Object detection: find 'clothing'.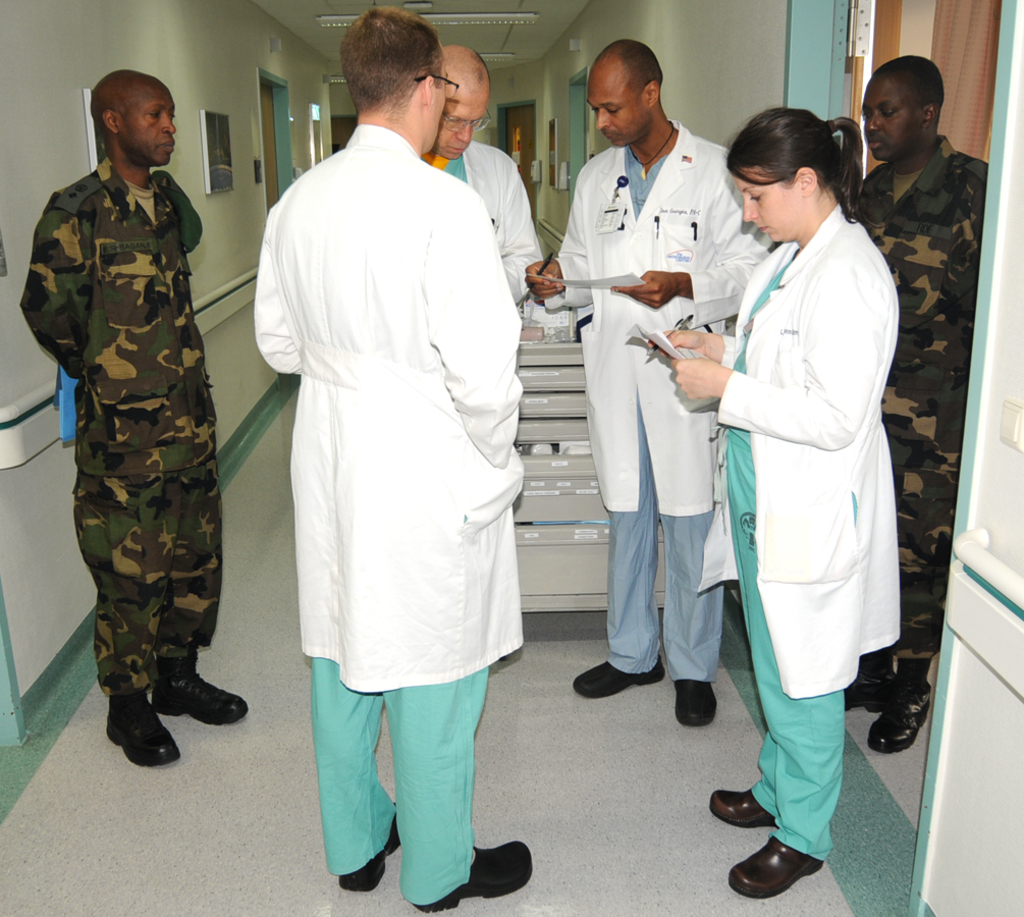
l=543, t=123, r=771, b=687.
